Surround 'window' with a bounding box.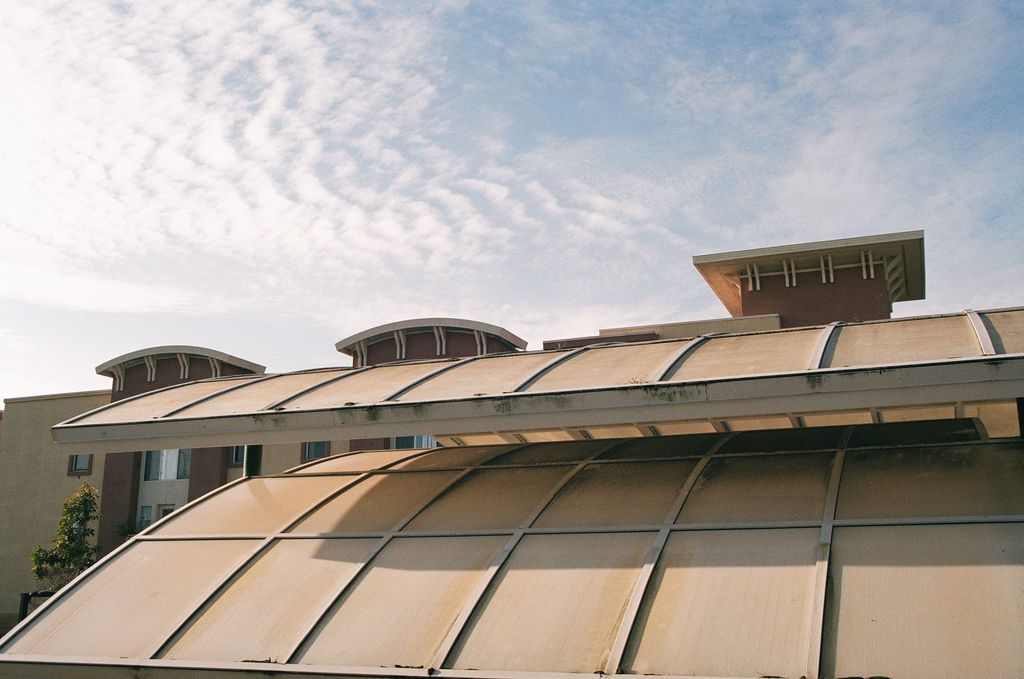
locate(229, 446, 241, 466).
